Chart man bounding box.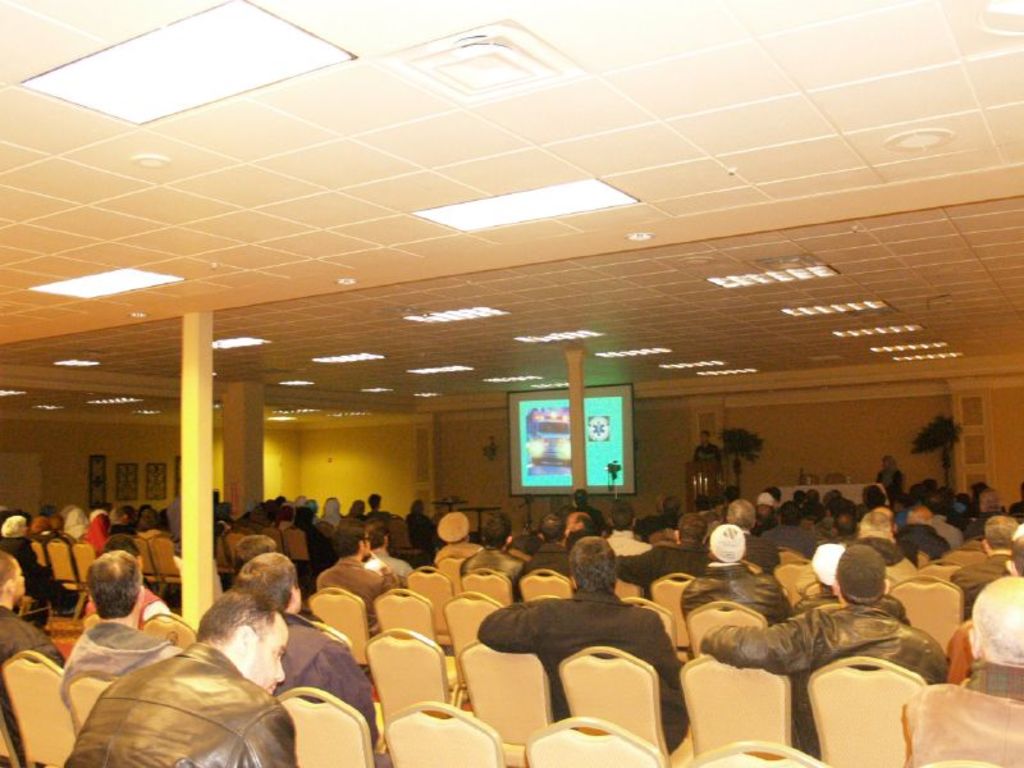
Charted: locate(691, 429, 723, 461).
